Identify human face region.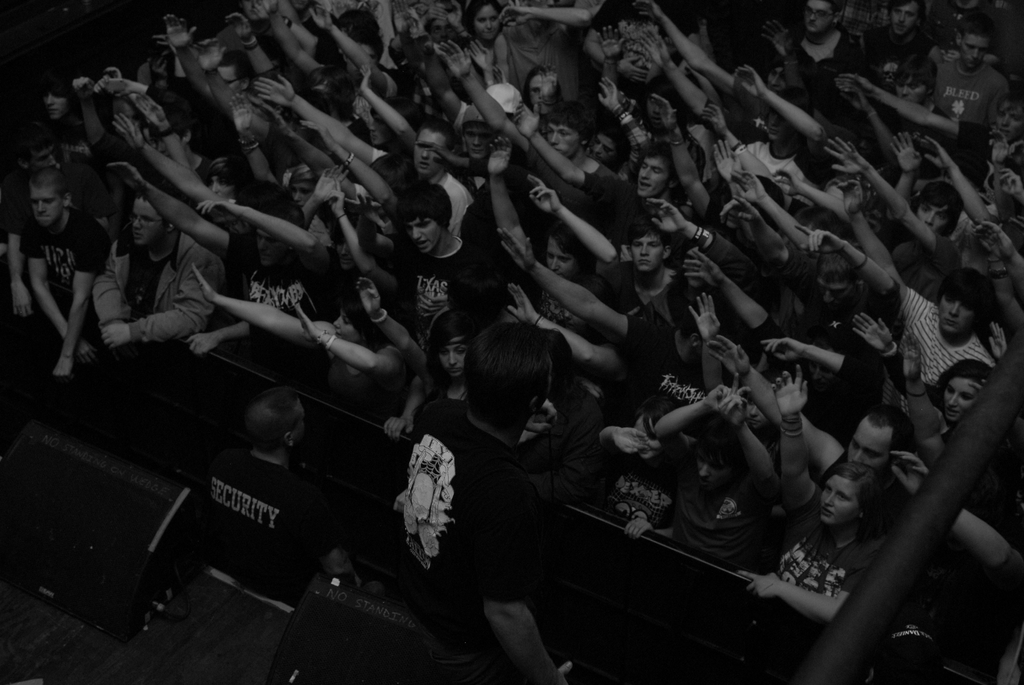
Region: 412:134:445:173.
